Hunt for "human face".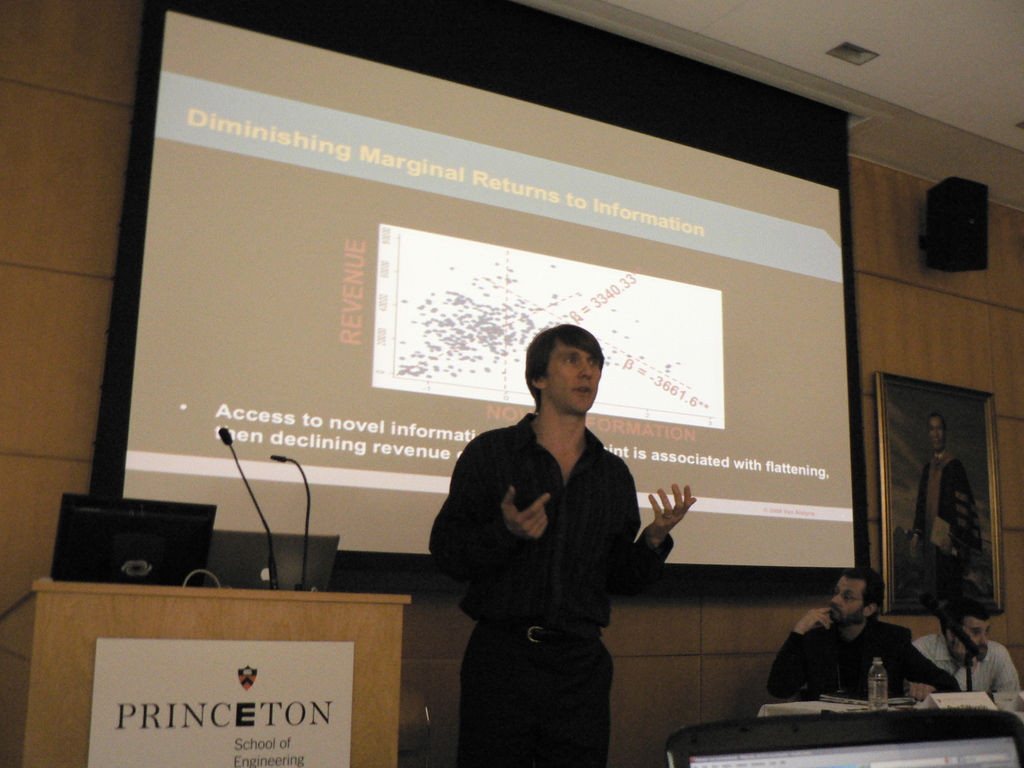
Hunted down at bbox=[828, 573, 868, 628].
